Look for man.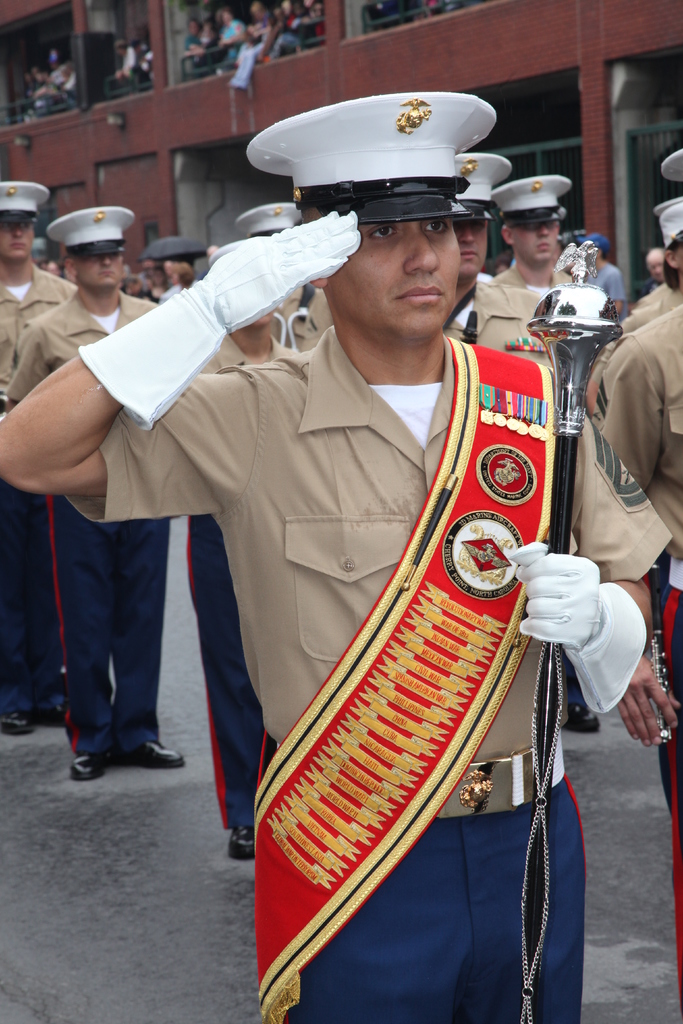
Found: bbox=[0, 95, 665, 1011].
